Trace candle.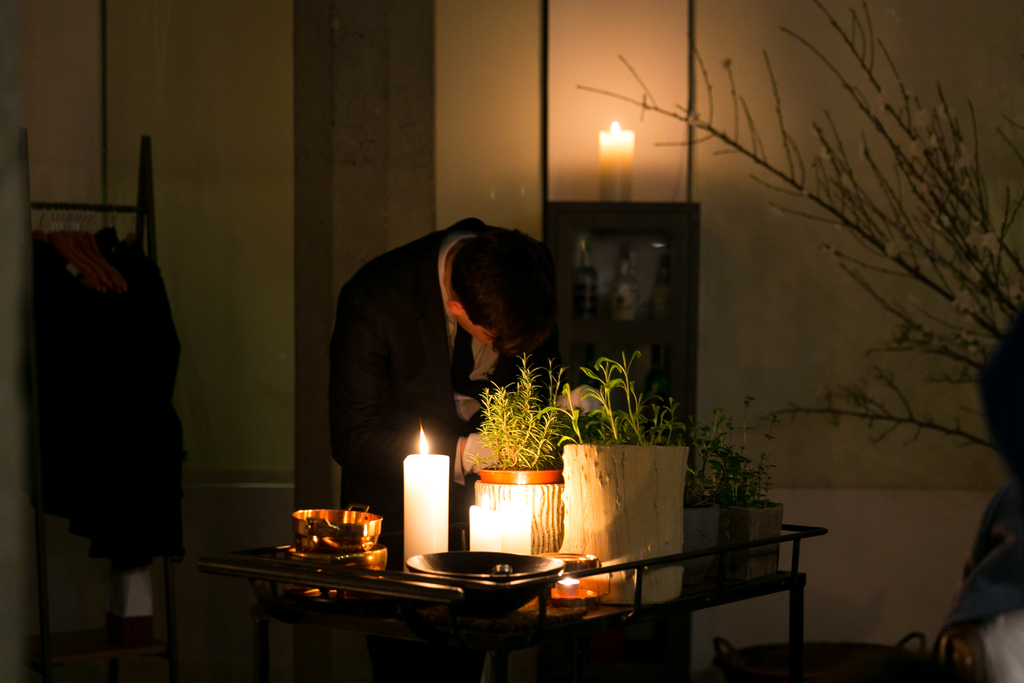
Traced to 599 124 635 202.
